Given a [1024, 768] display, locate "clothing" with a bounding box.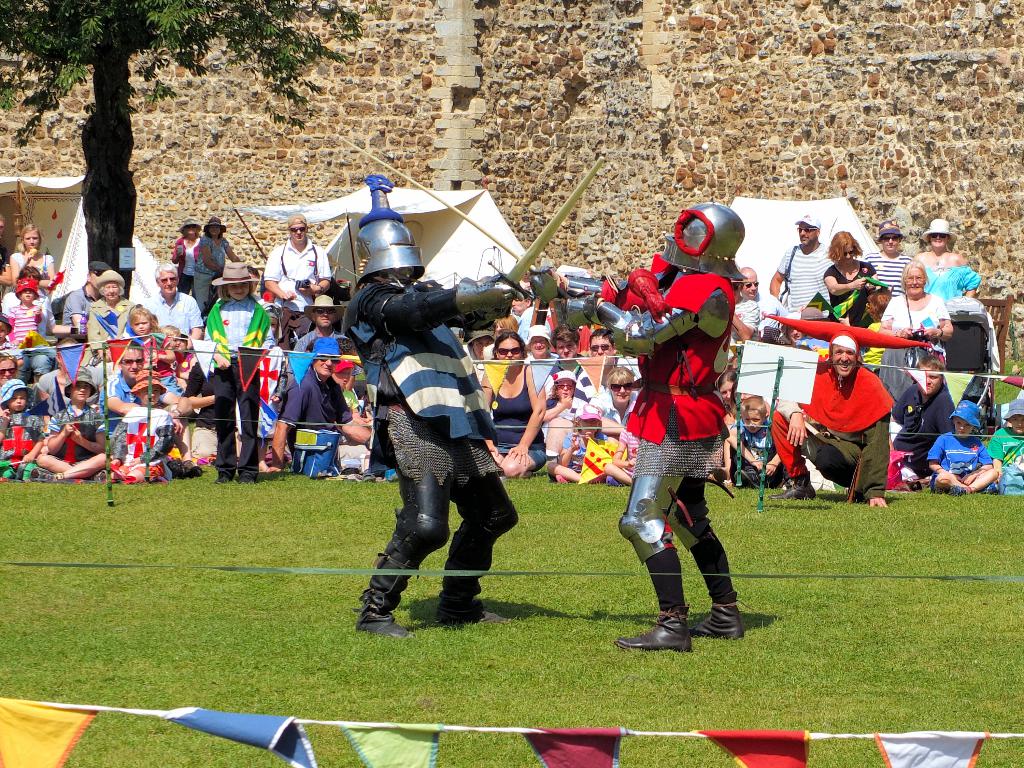
Located: (left=292, top=366, right=350, bottom=428).
